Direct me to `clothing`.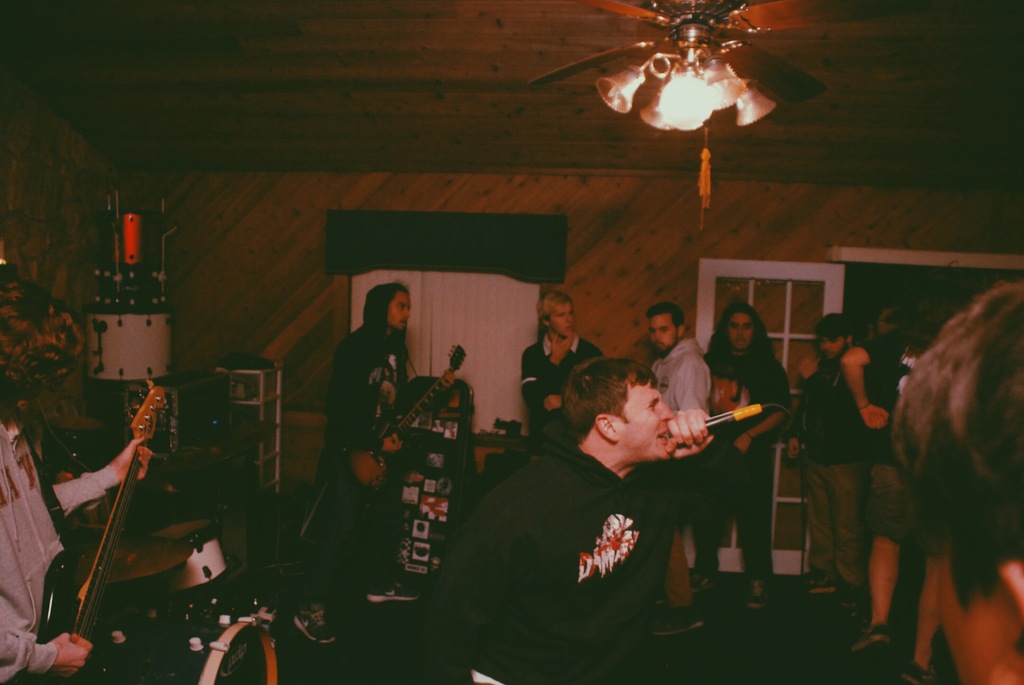
Direction: [519,335,611,433].
